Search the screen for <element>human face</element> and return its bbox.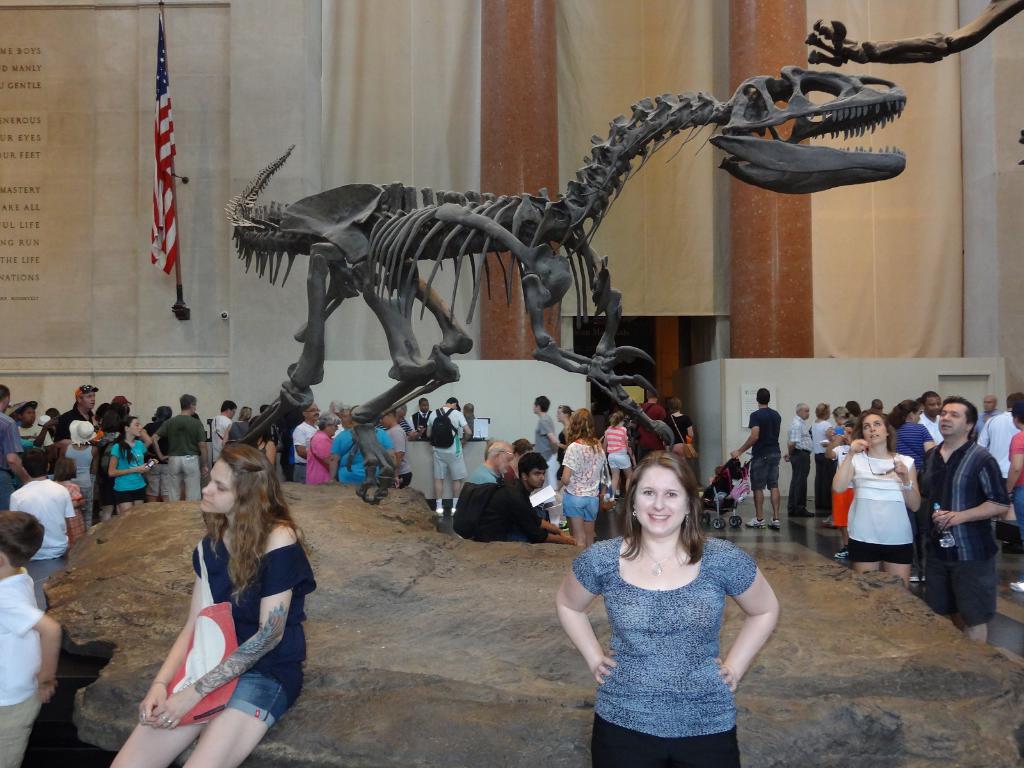
Found: (left=82, top=388, right=95, bottom=407).
